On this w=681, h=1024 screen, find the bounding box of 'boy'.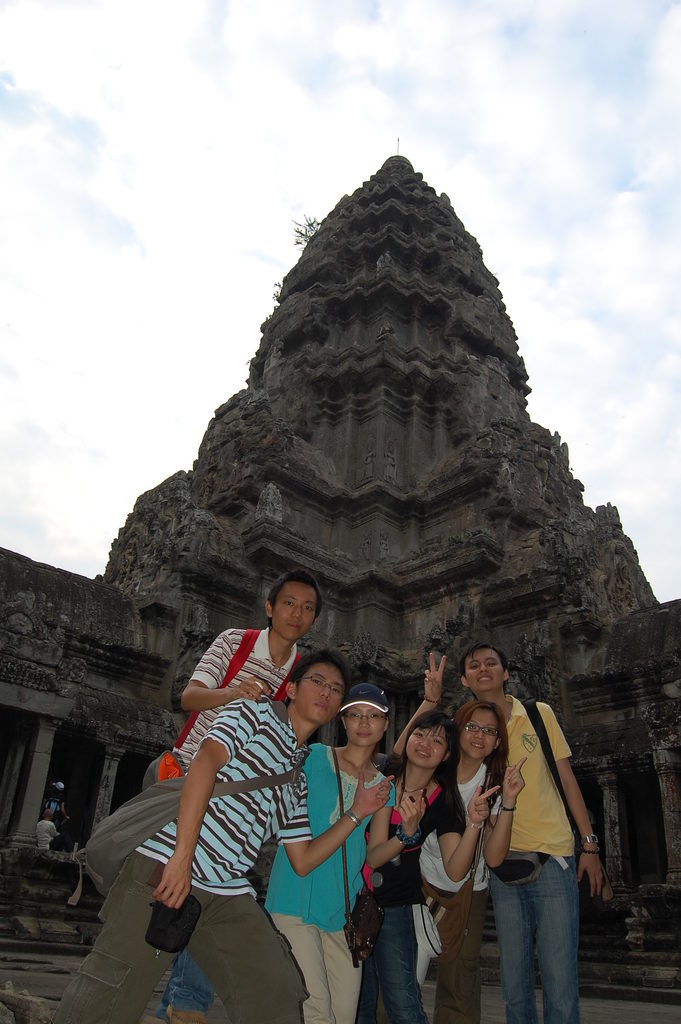
Bounding box: BBox(395, 640, 603, 1023).
